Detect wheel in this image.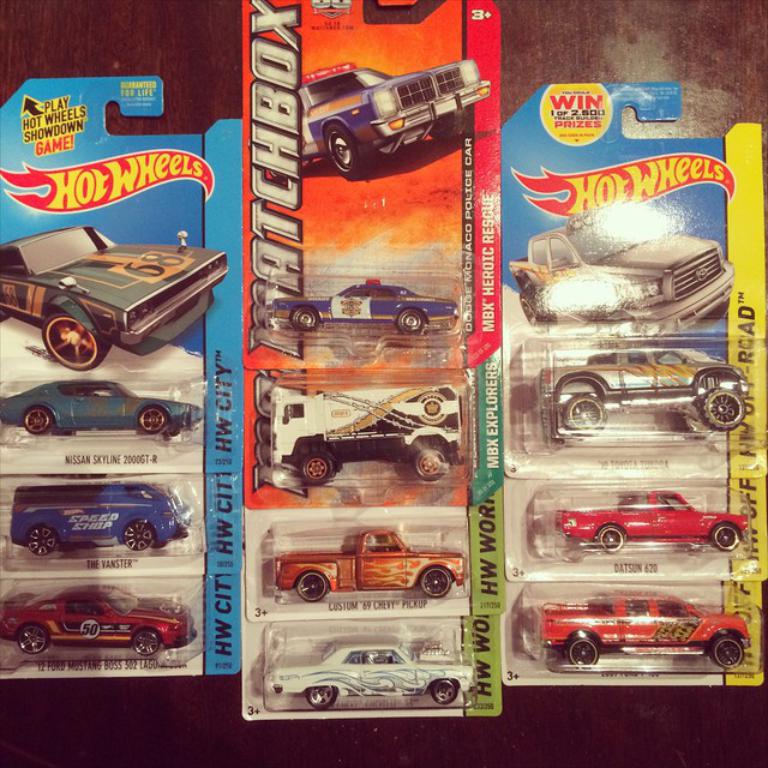
Detection: <box>397,307,425,335</box>.
